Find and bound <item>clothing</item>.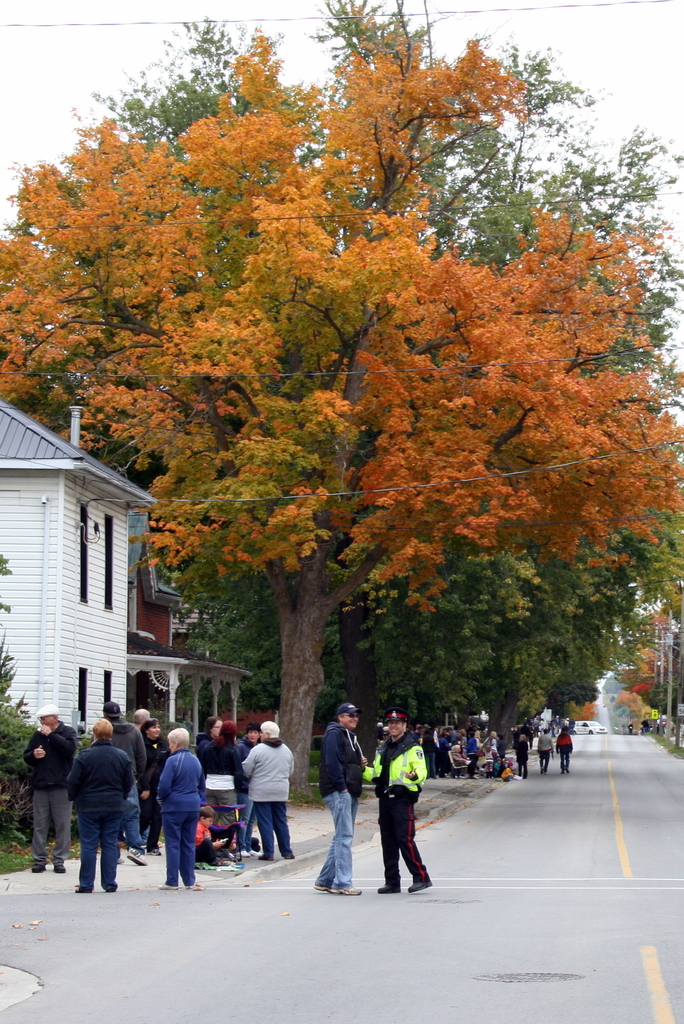
Bound: [x1=359, y1=737, x2=426, y2=883].
